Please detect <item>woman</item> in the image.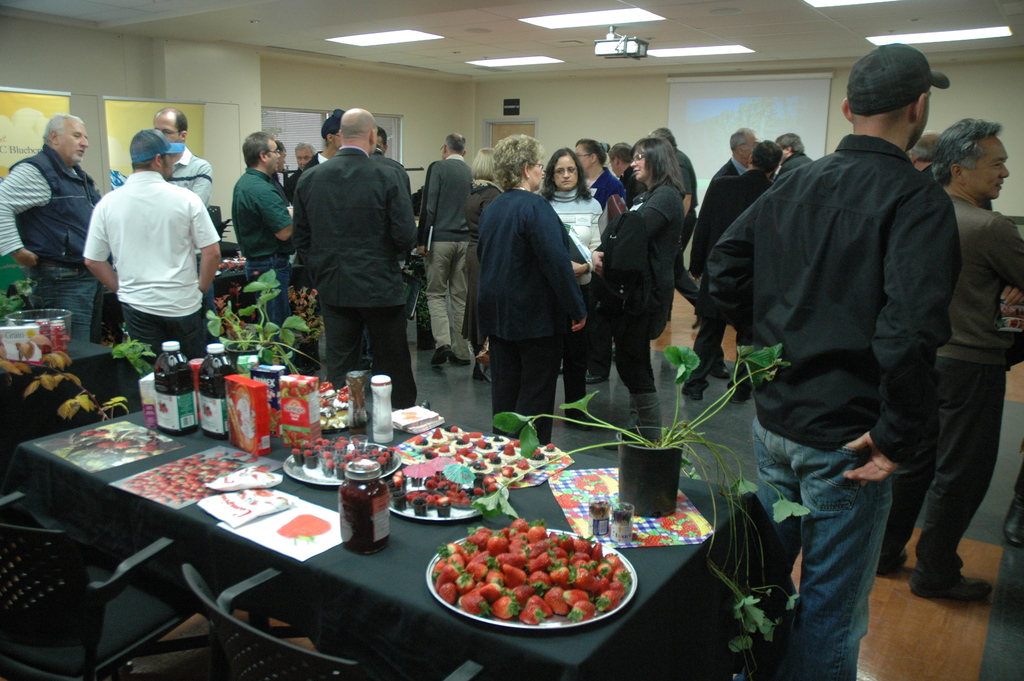
region(601, 139, 698, 437).
